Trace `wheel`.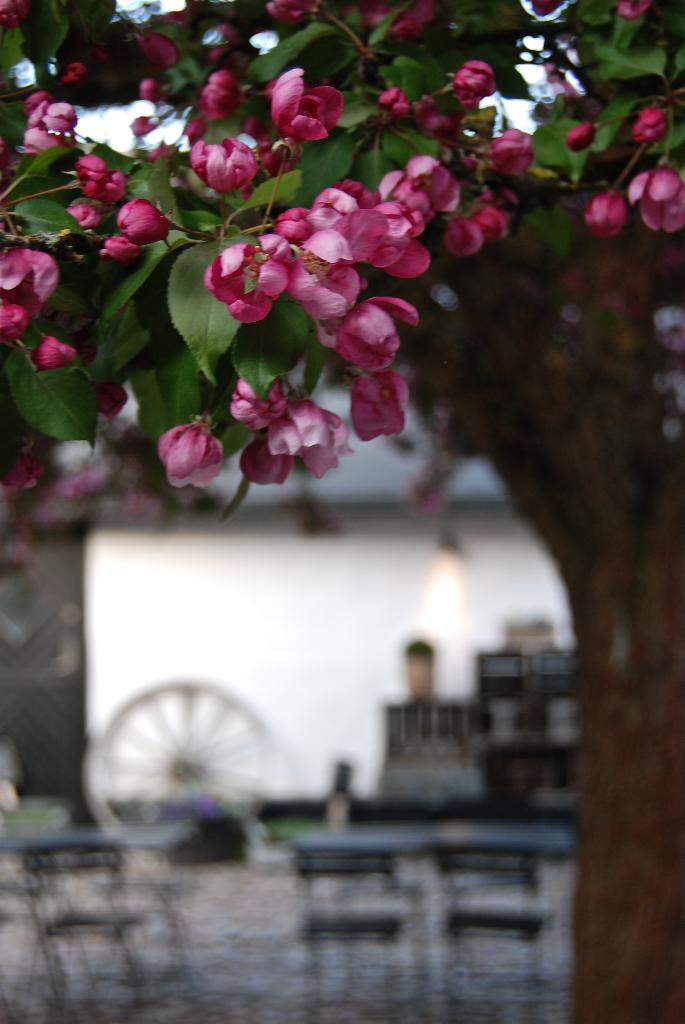
Traced to 99, 683, 283, 847.
